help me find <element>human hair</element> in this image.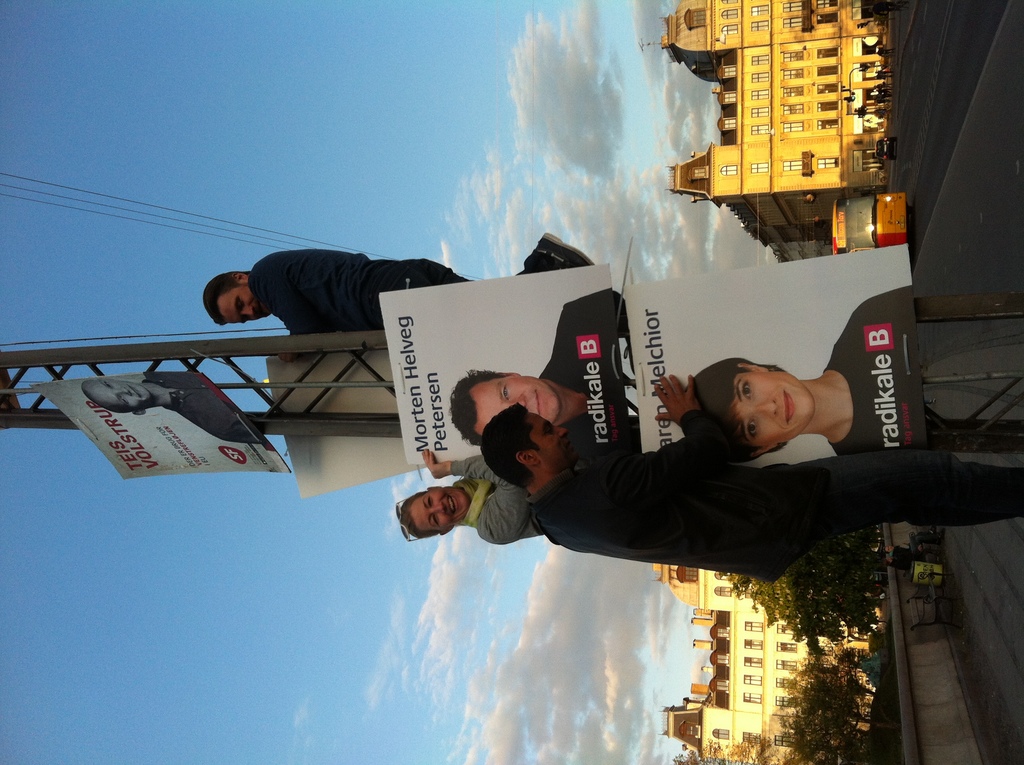
Found it: pyautogui.locateOnScreen(445, 369, 514, 447).
